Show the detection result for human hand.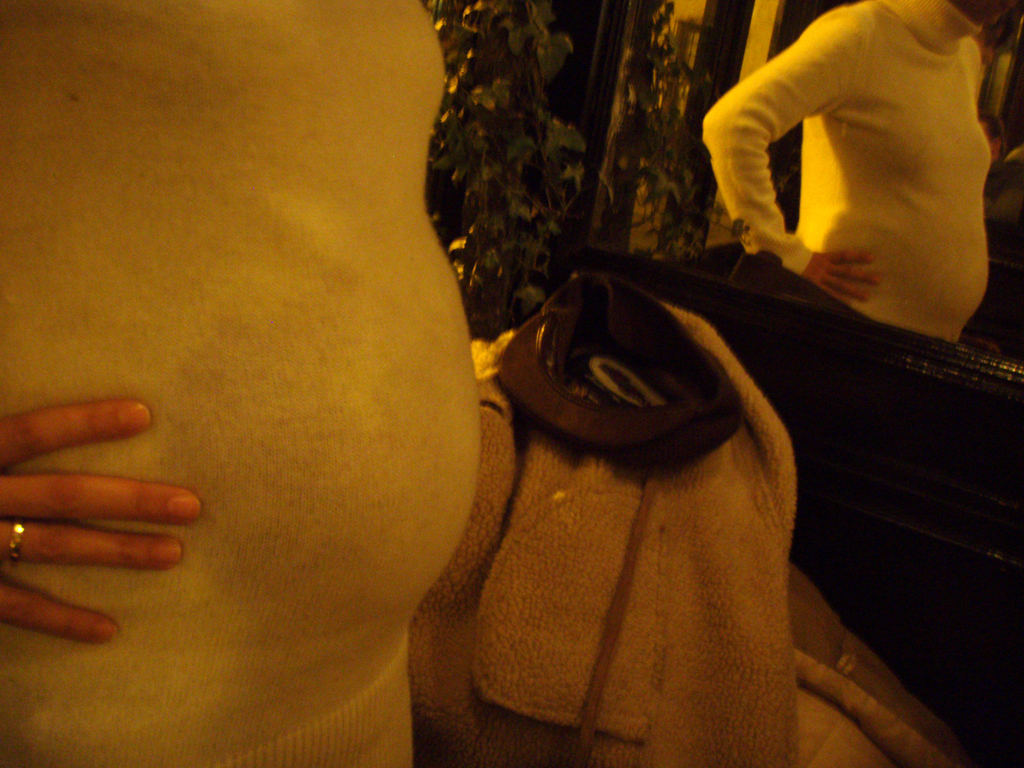
l=0, t=393, r=199, b=643.
